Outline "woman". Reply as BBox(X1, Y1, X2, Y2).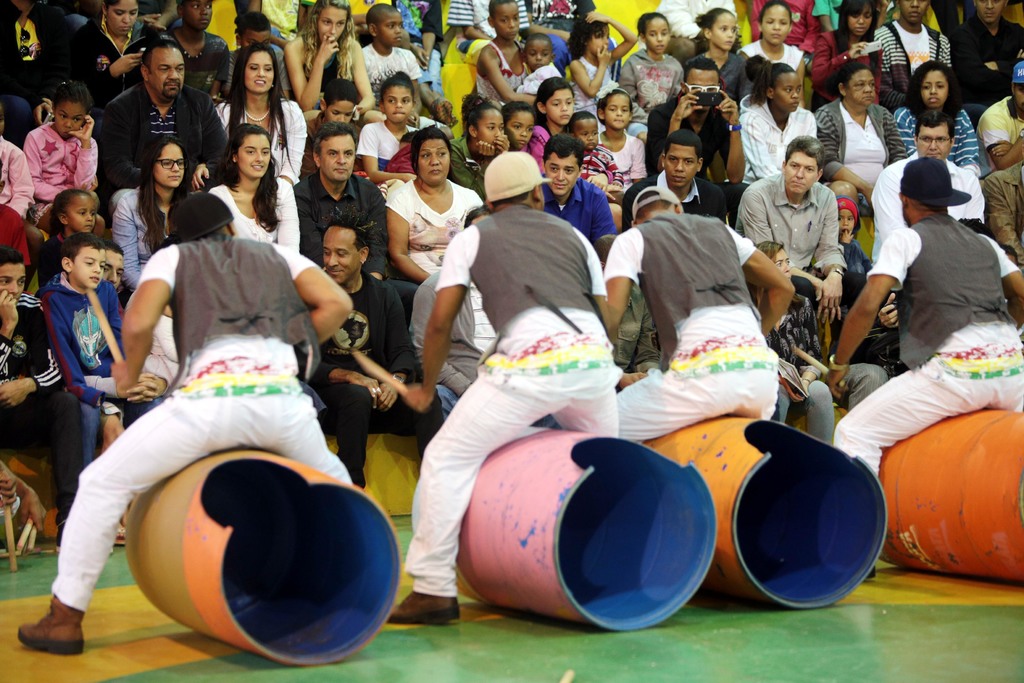
BBox(285, 0, 385, 131).
